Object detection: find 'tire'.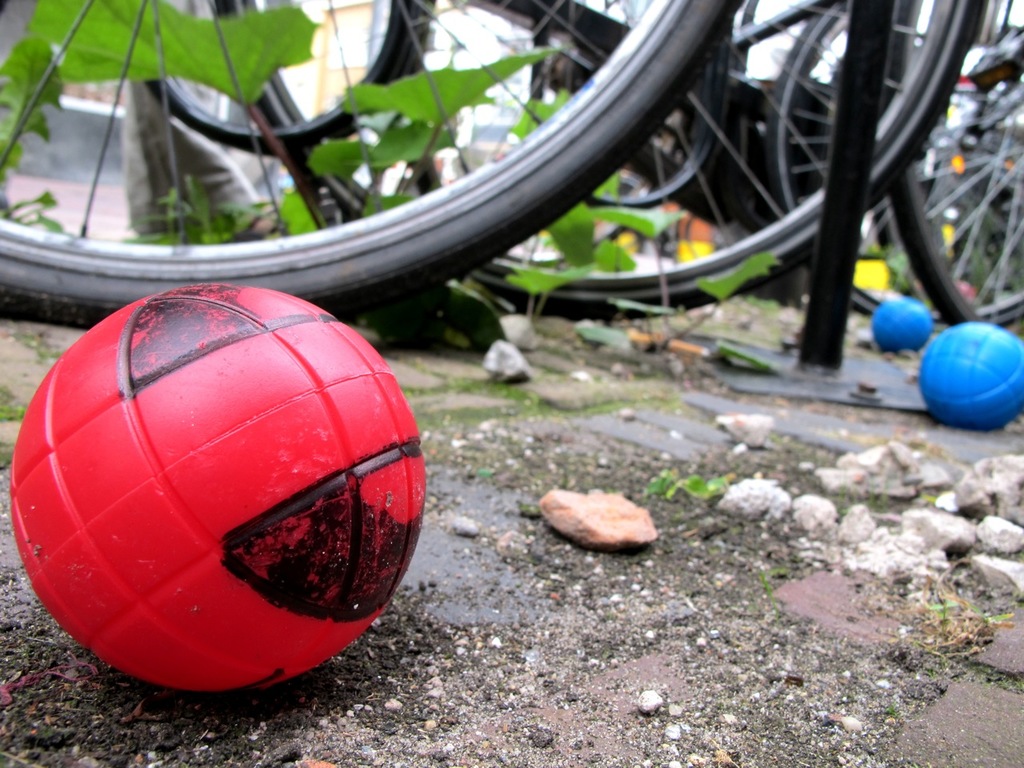
bbox(213, 0, 977, 317).
